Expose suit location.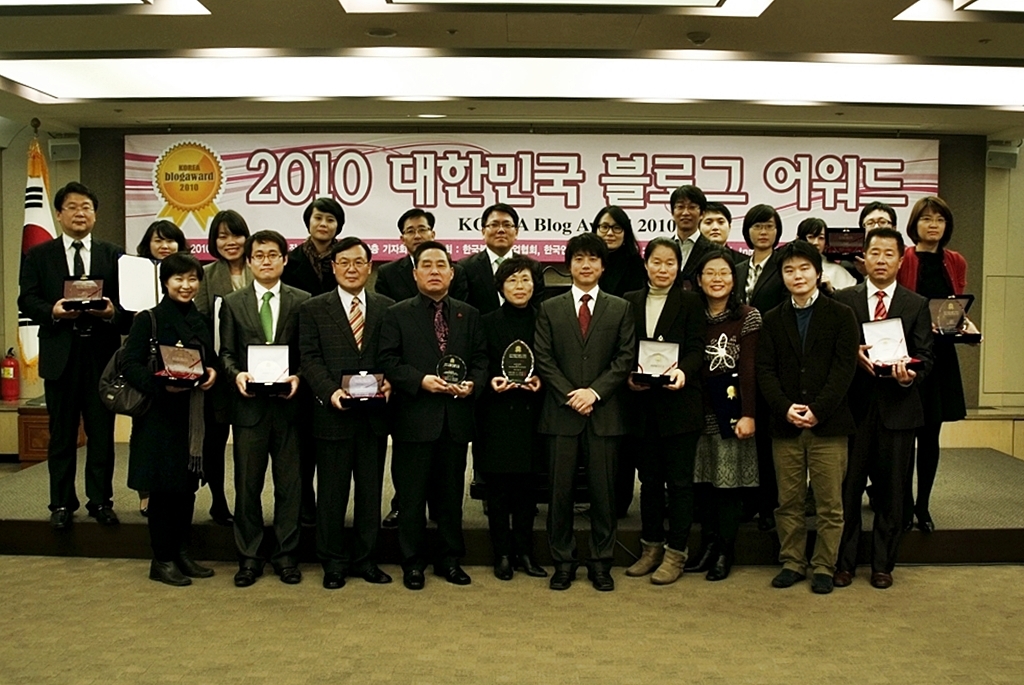
Exposed at x1=449, y1=252, x2=532, y2=504.
